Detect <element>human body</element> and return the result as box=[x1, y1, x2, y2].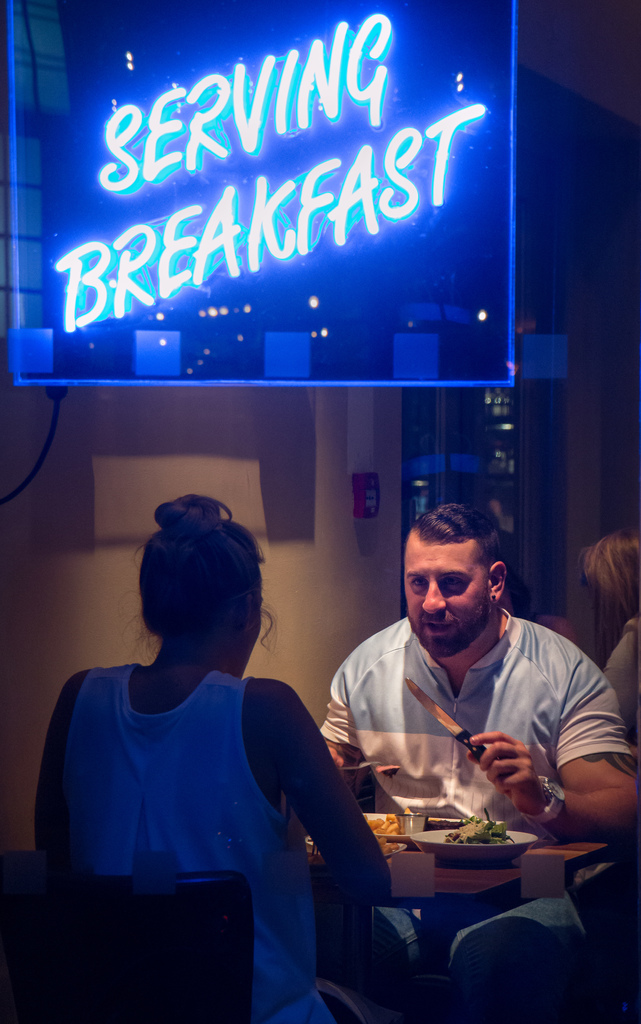
box=[31, 664, 434, 1023].
